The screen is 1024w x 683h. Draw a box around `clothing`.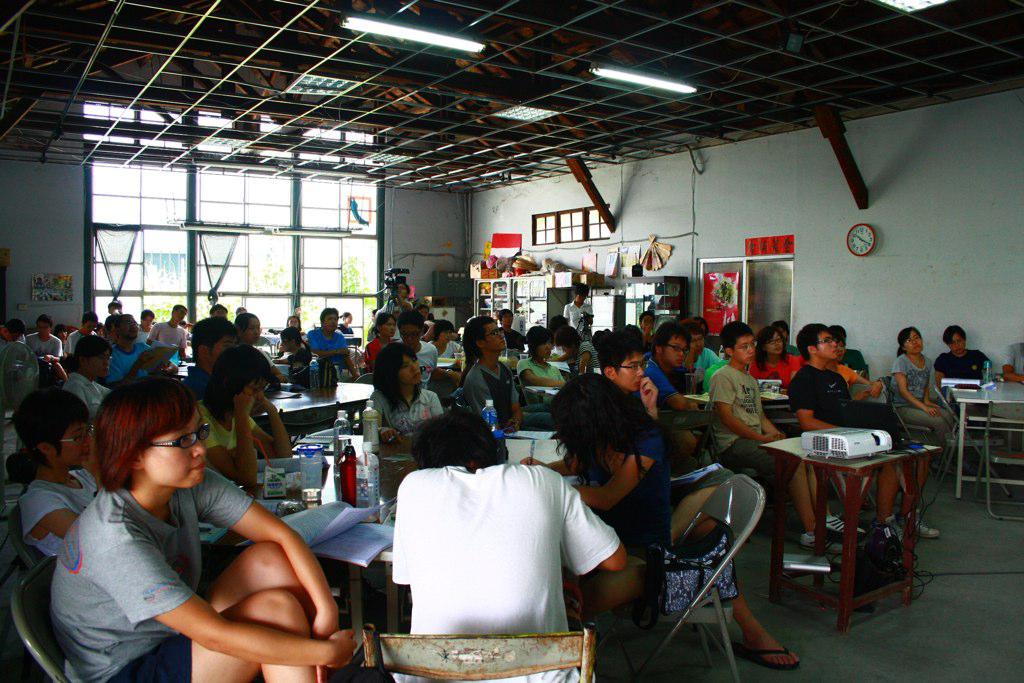
box(711, 369, 801, 491).
